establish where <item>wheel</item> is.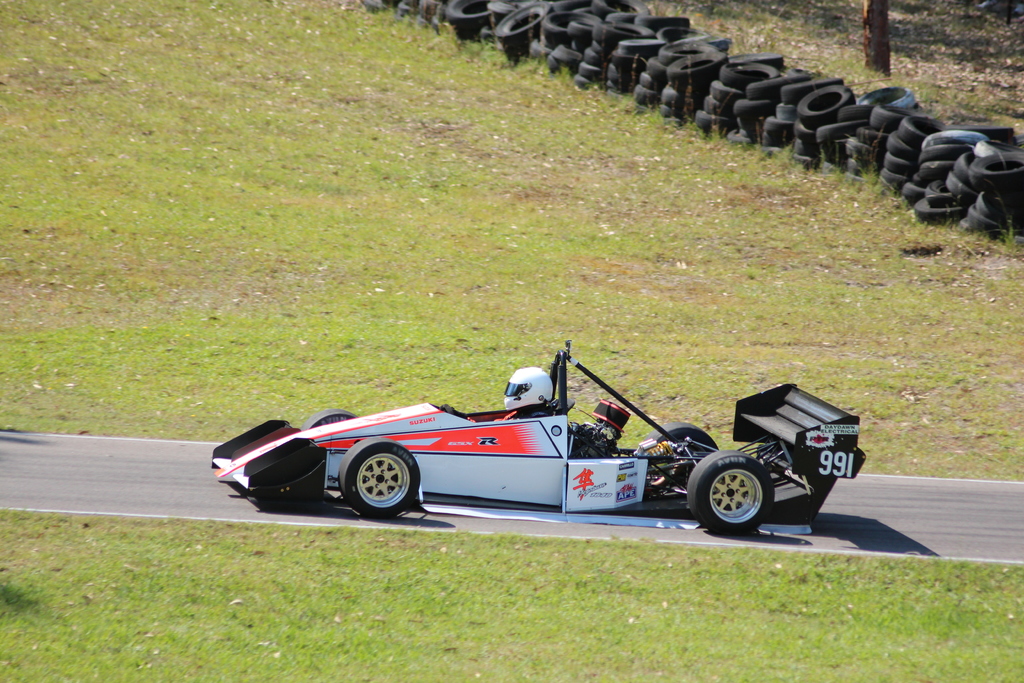
Established at {"left": 481, "top": 21, "right": 502, "bottom": 47}.
